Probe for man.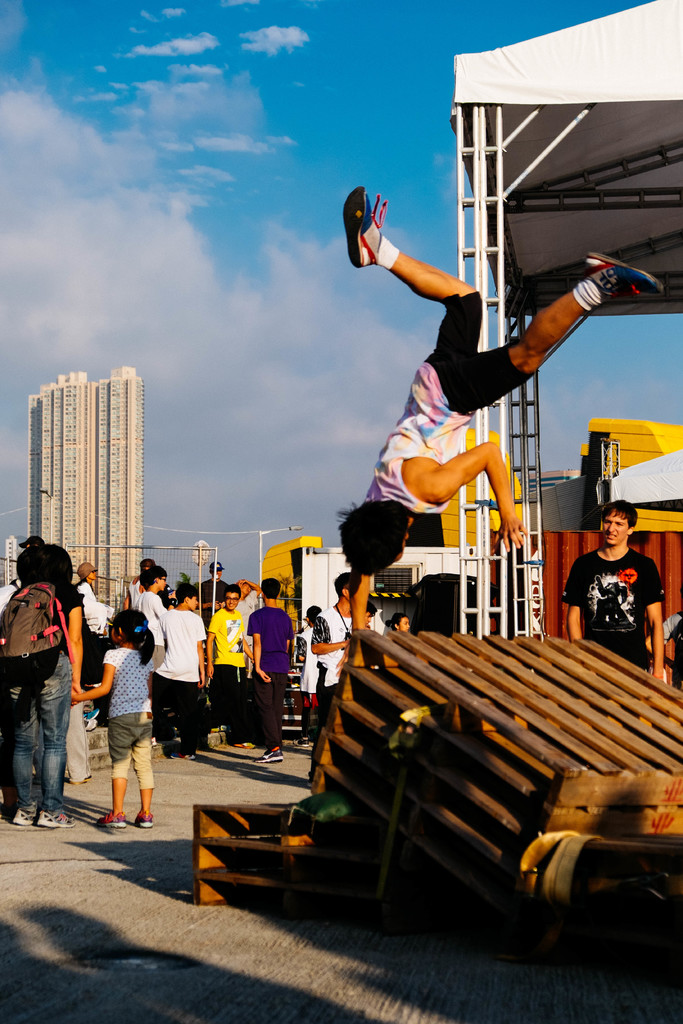
Probe result: (562,496,665,680).
